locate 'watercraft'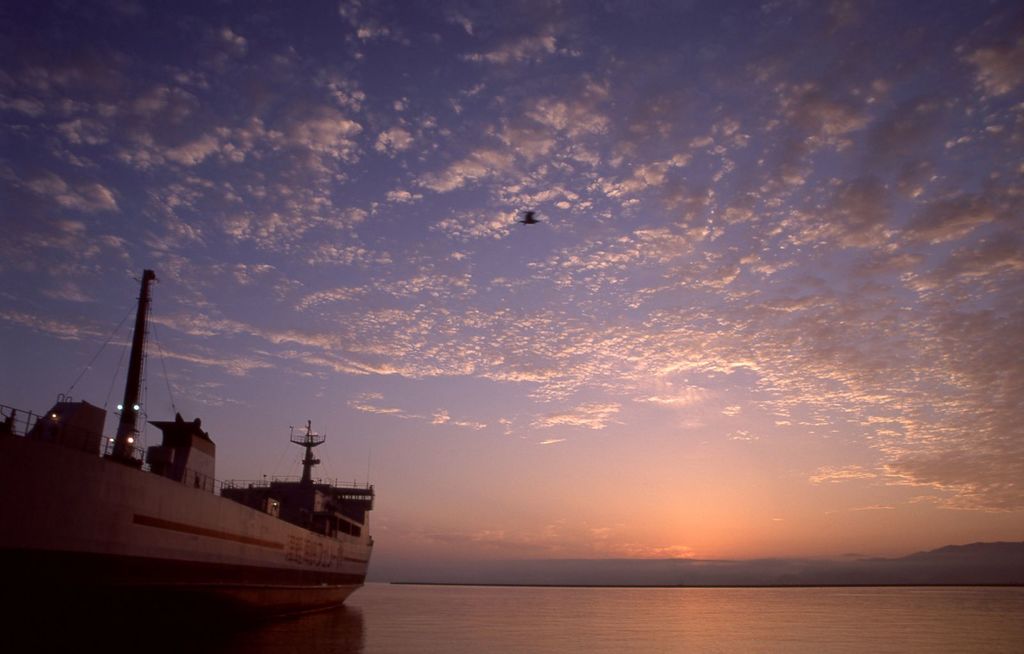
x1=26 y1=287 x2=371 y2=578
